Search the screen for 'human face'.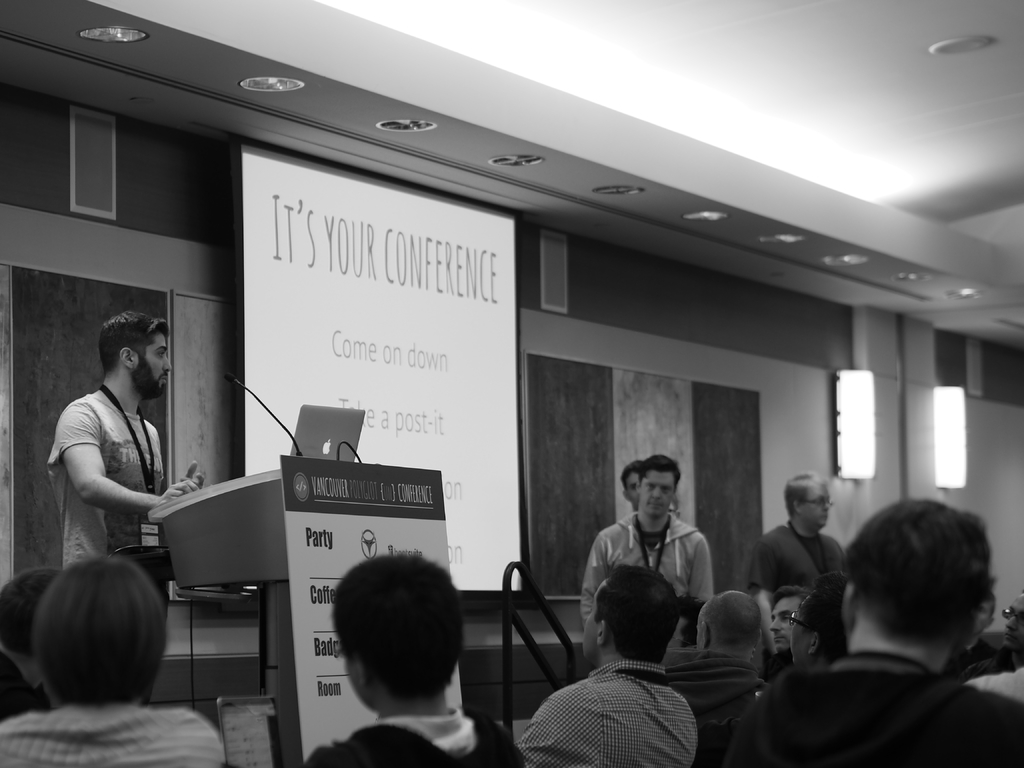
Found at (x1=766, y1=596, x2=812, y2=650).
